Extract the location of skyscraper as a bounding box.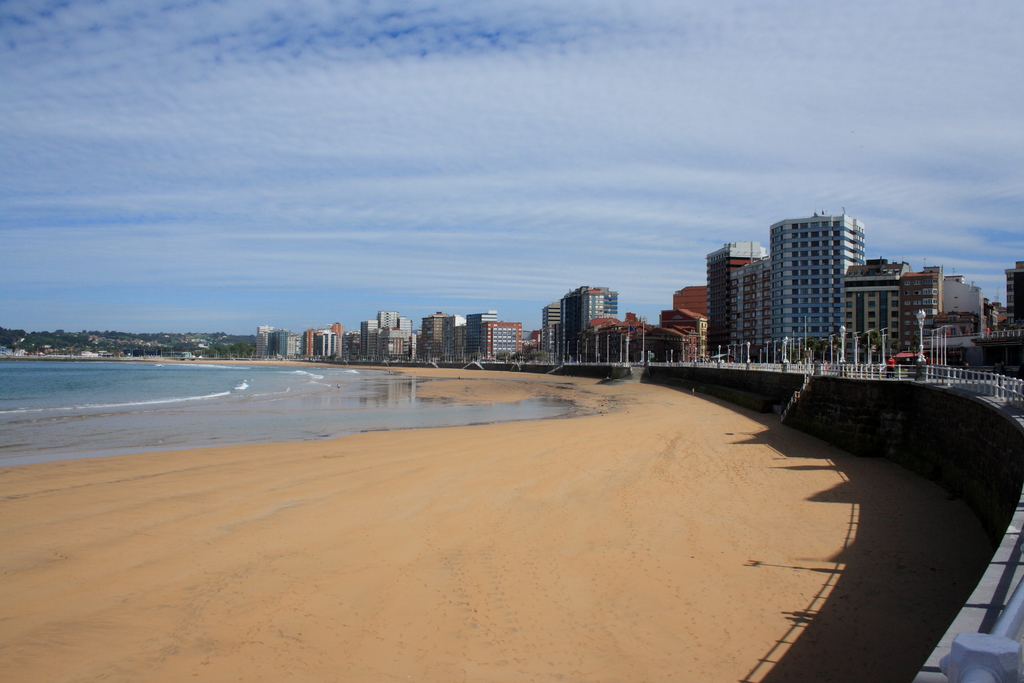
Rect(550, 277, 637, 361).
